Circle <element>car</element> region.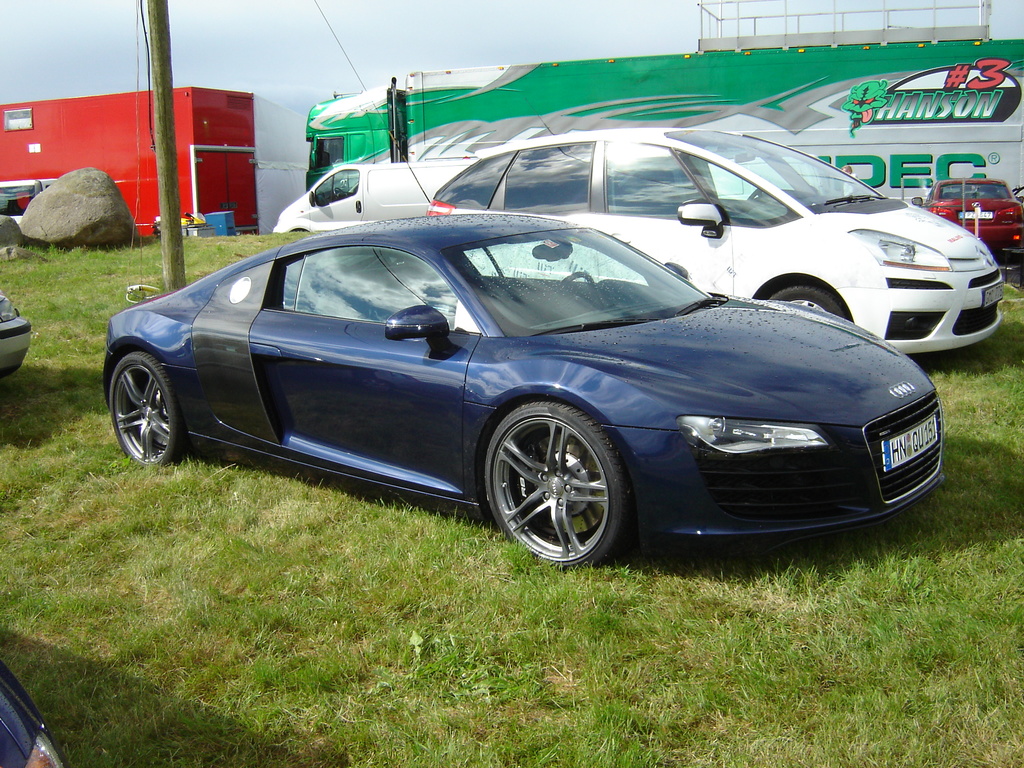
Region: [left=104, top=189, right=951, bottom=576].
